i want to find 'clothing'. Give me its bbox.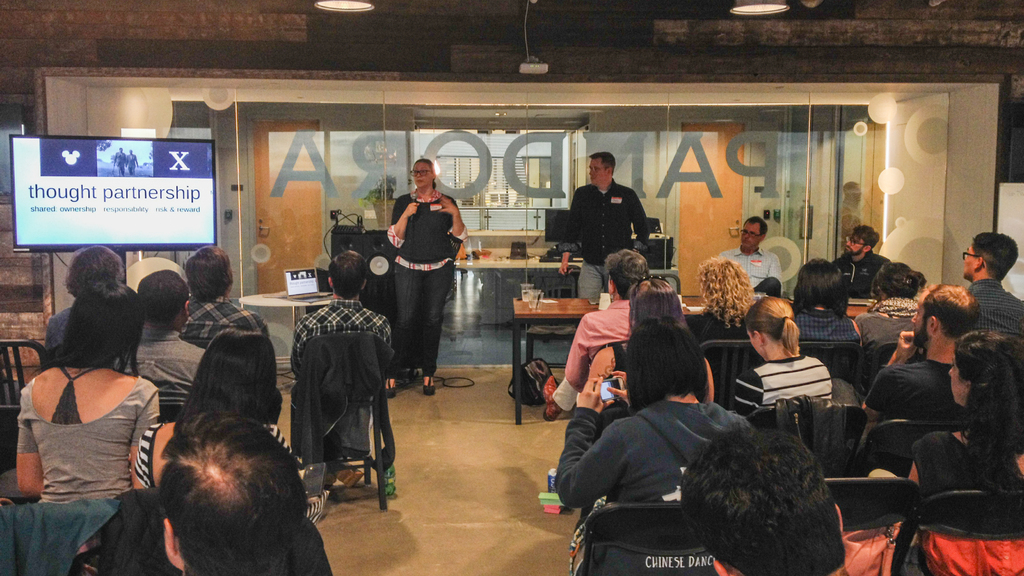
(x1=835, y1=250, x2=884, y2=300).
